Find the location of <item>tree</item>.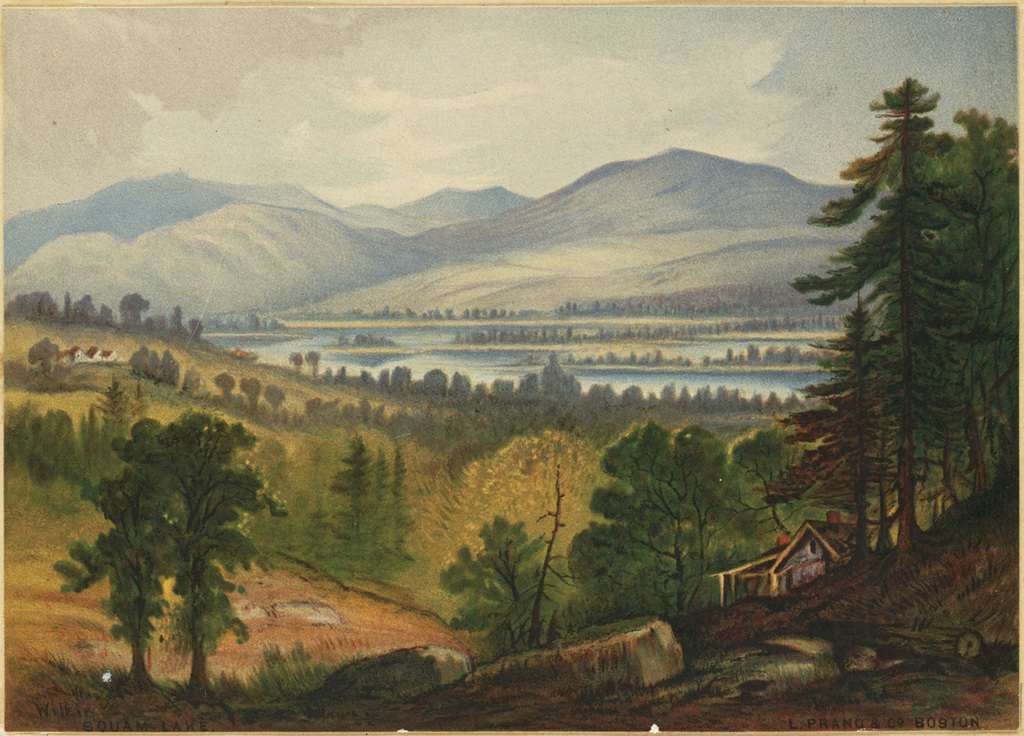
Location: select_region(760, 288, 910, 564).
